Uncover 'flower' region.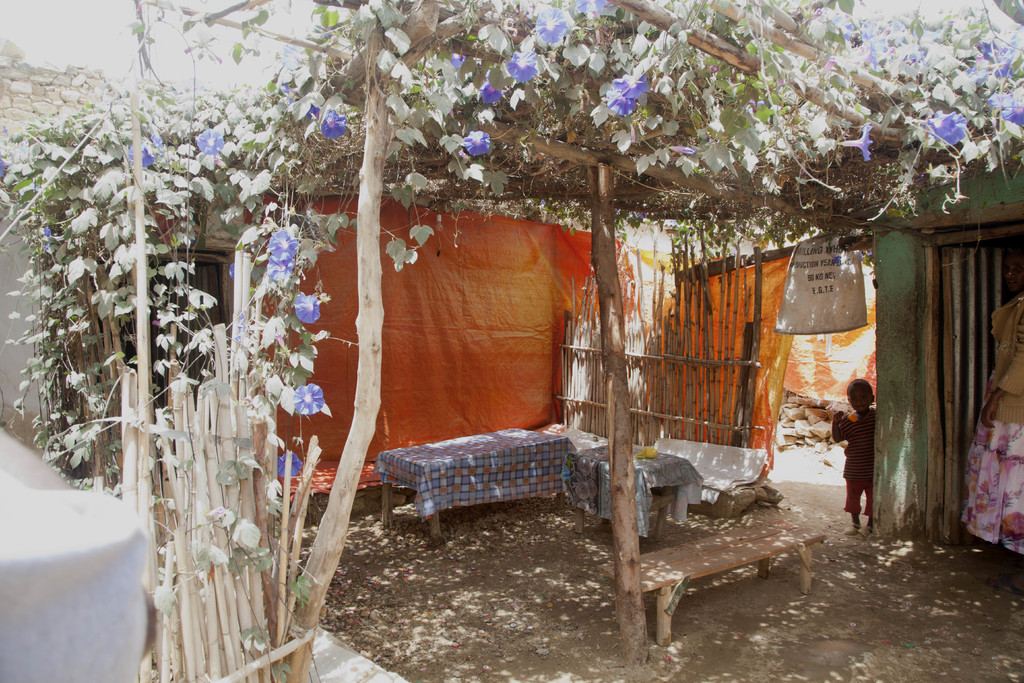
Uncovered: x1=993 y1=43 x2=1013 y2=81.
